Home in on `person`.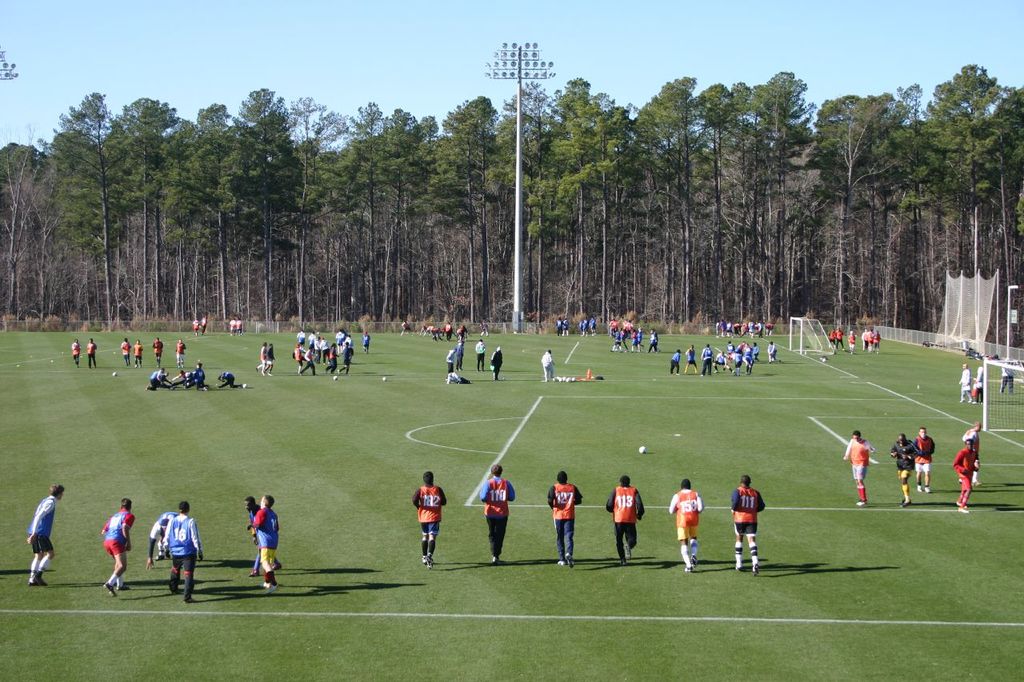
Homed in at select_region(130, 338, 142, 373).
